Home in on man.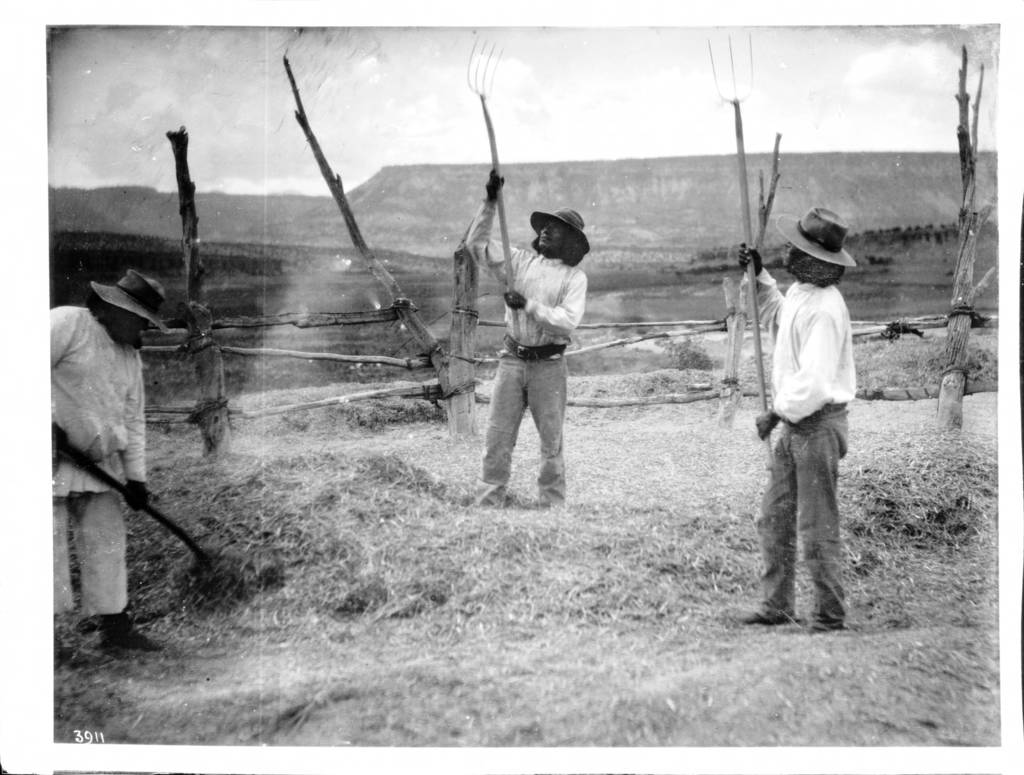
Homed in at <box>723,205,856,641</box>.
